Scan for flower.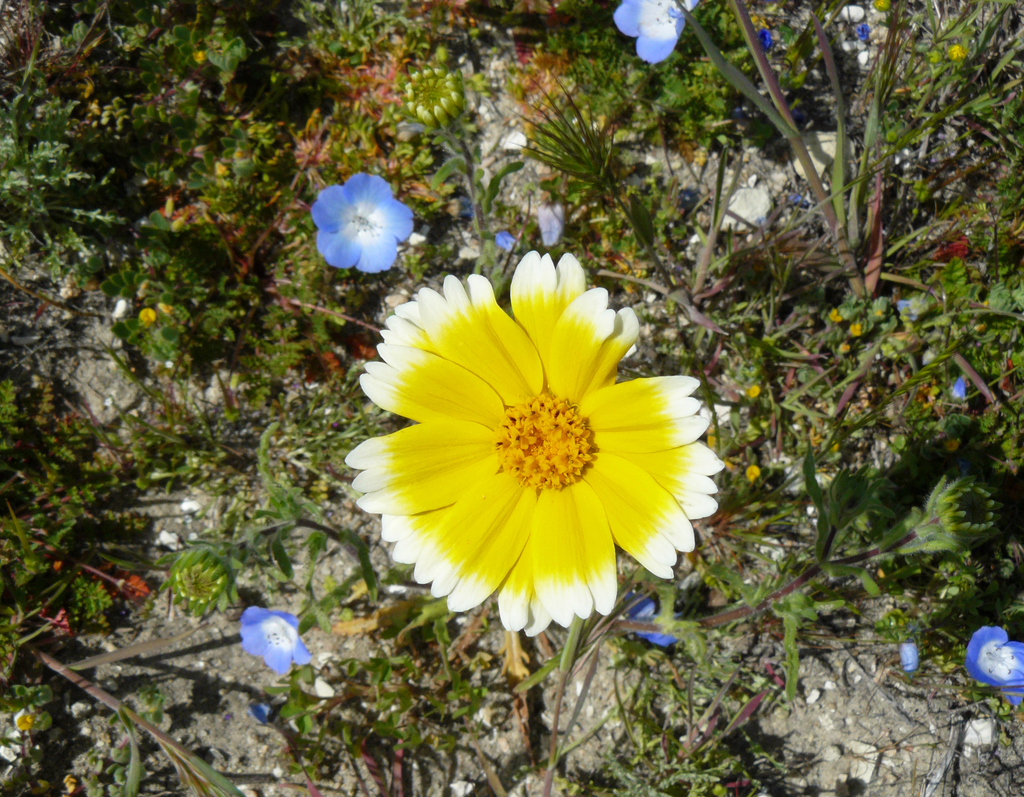
Scan result: 611:0:700:65.
